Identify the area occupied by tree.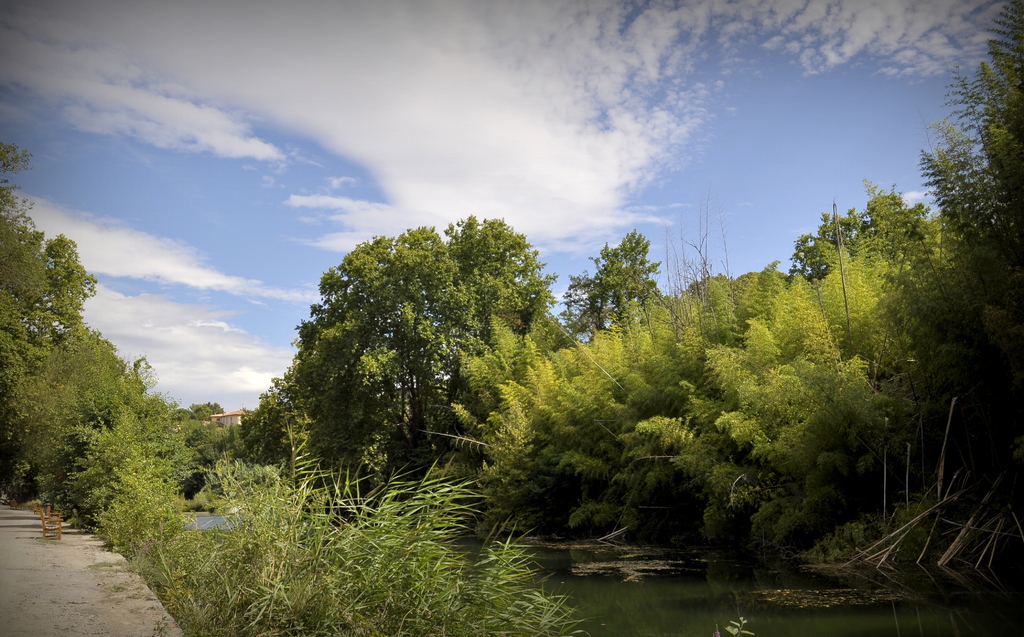
Area: (0, 140, 98, 503).
